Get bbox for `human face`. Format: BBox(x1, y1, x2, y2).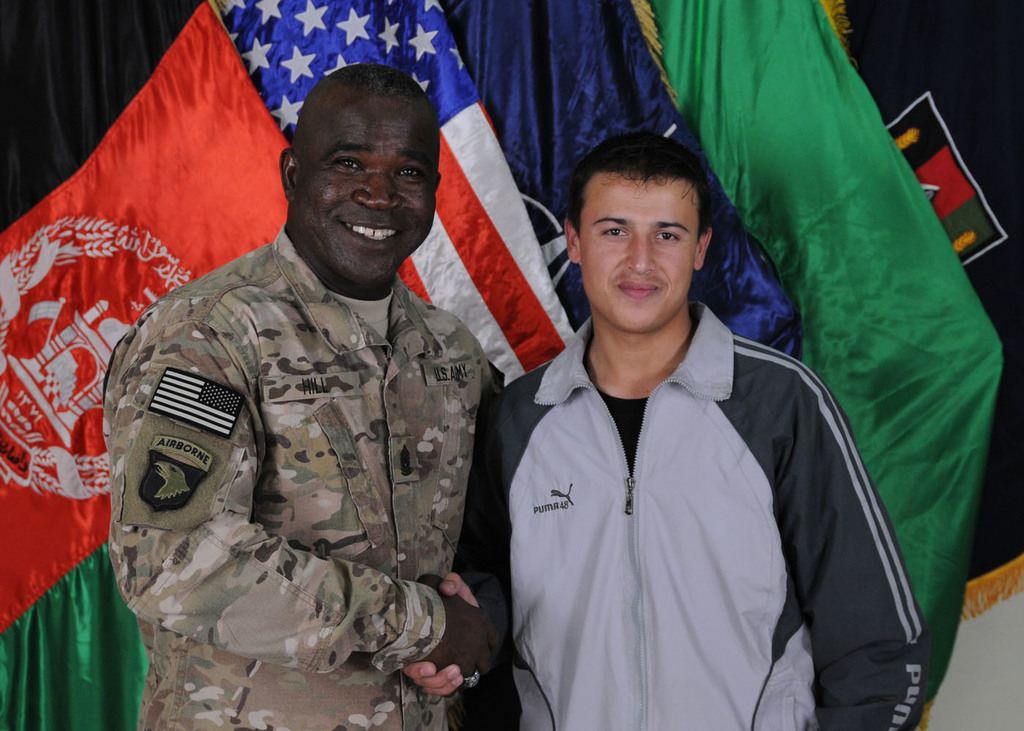
BBox(574, 168, 704, 327).
